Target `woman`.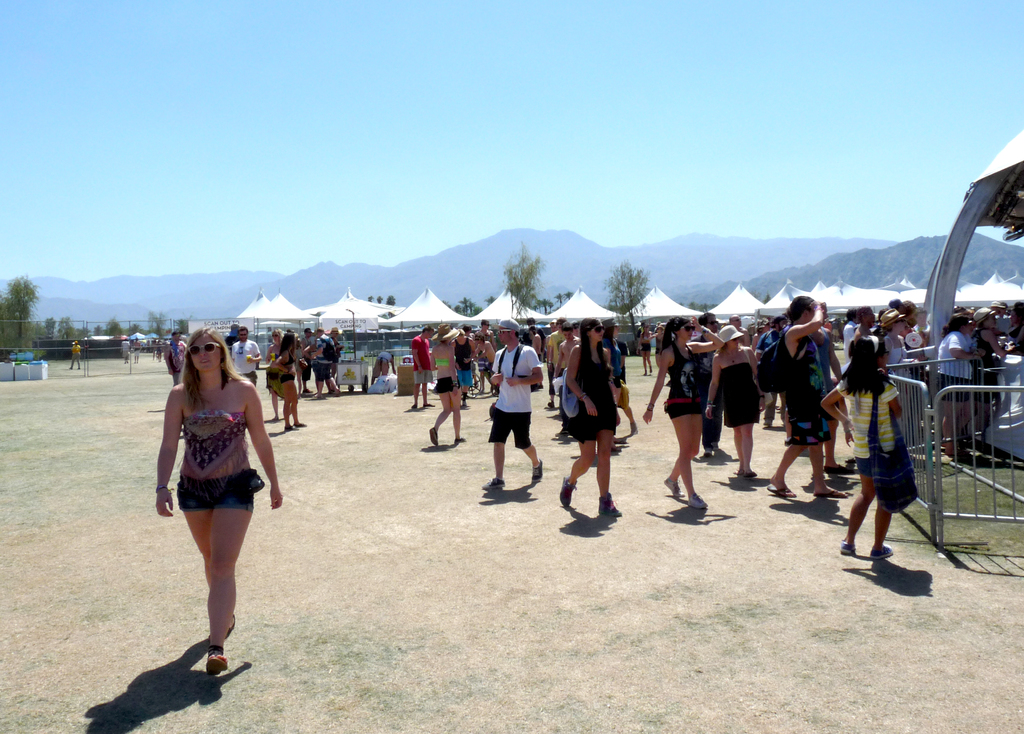
Target region: {"left": 429, "top": 325, "right": 465, "bottom": 444}.
